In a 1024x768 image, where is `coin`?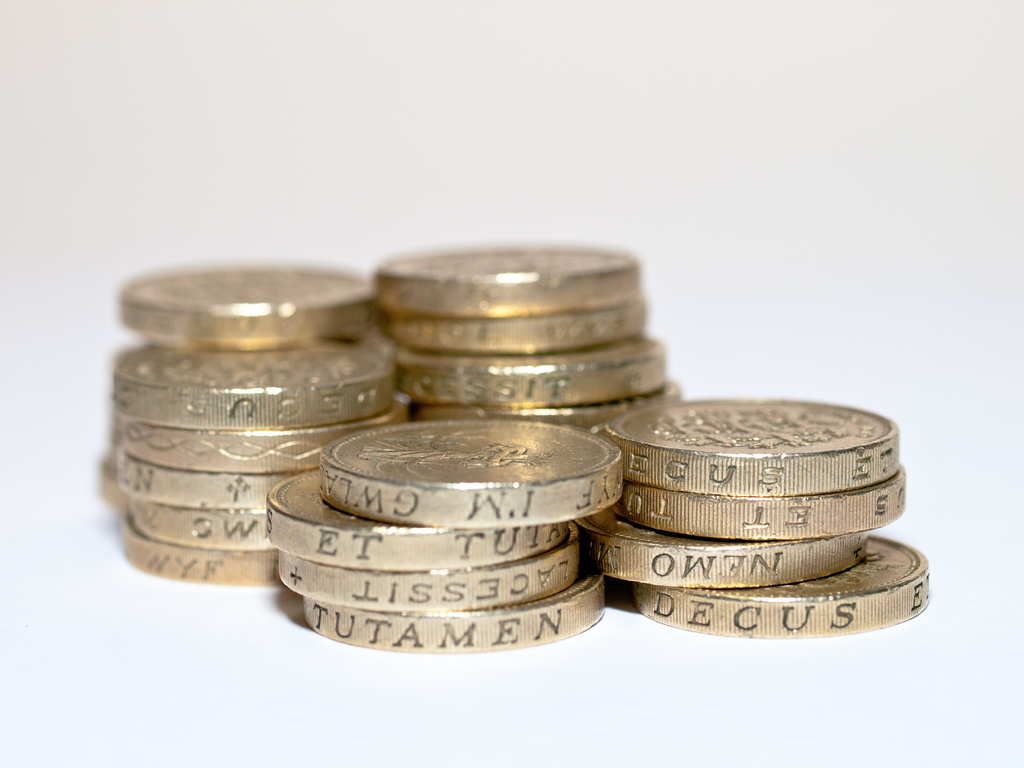
bbox=(628, 538, 941, 639).
